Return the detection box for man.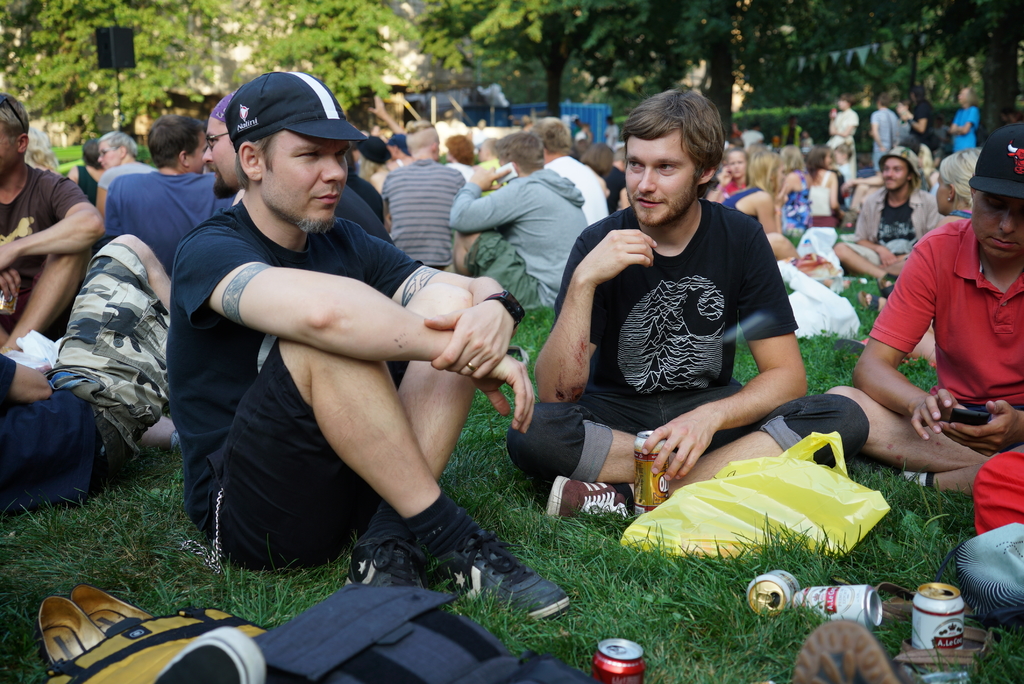
604, 150, 626, 215.
